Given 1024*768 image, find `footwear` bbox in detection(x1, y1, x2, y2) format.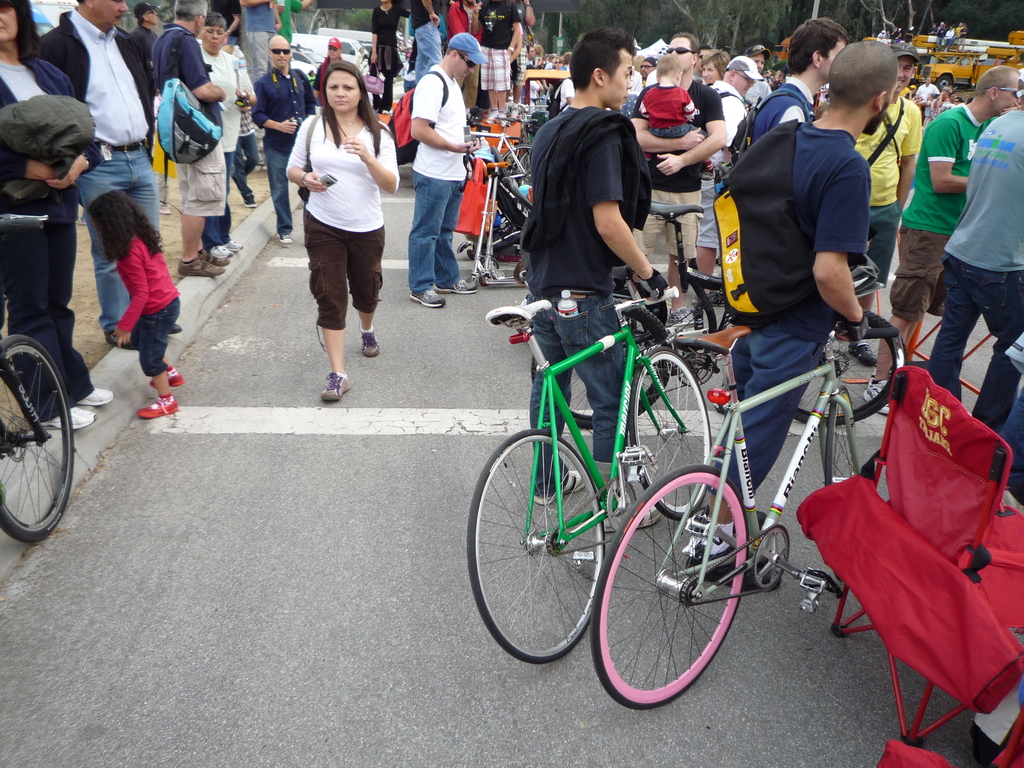
detection(150, 362, 188, 384).
